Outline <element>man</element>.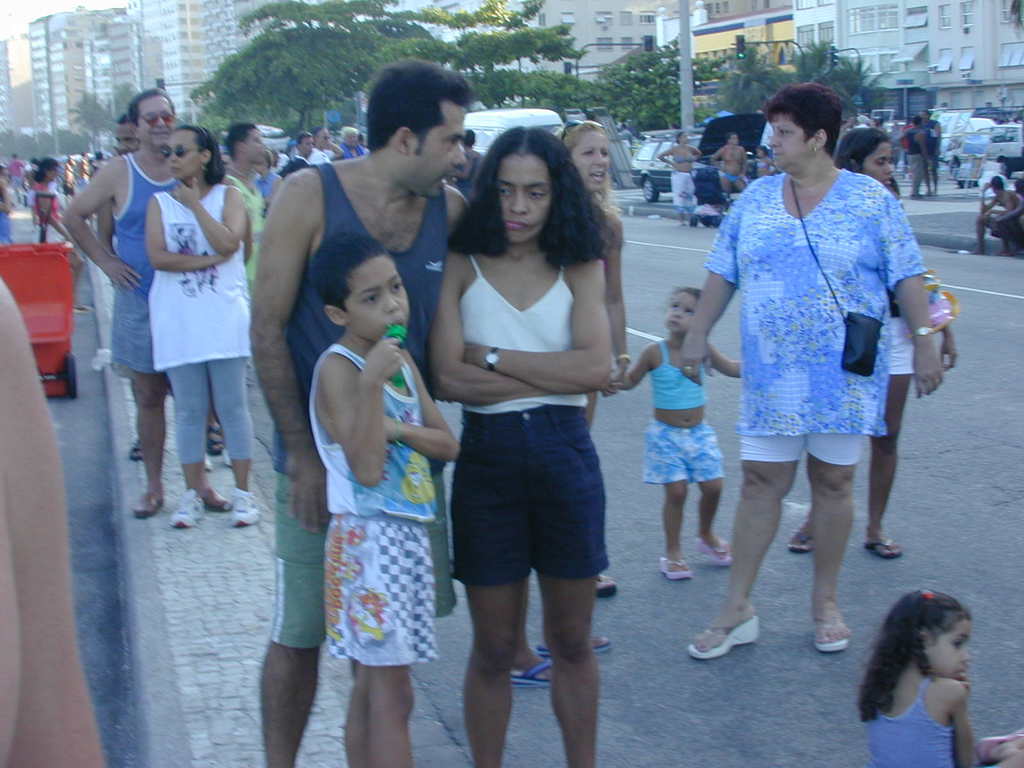
Outline: box(922, 113, 941, 195).
